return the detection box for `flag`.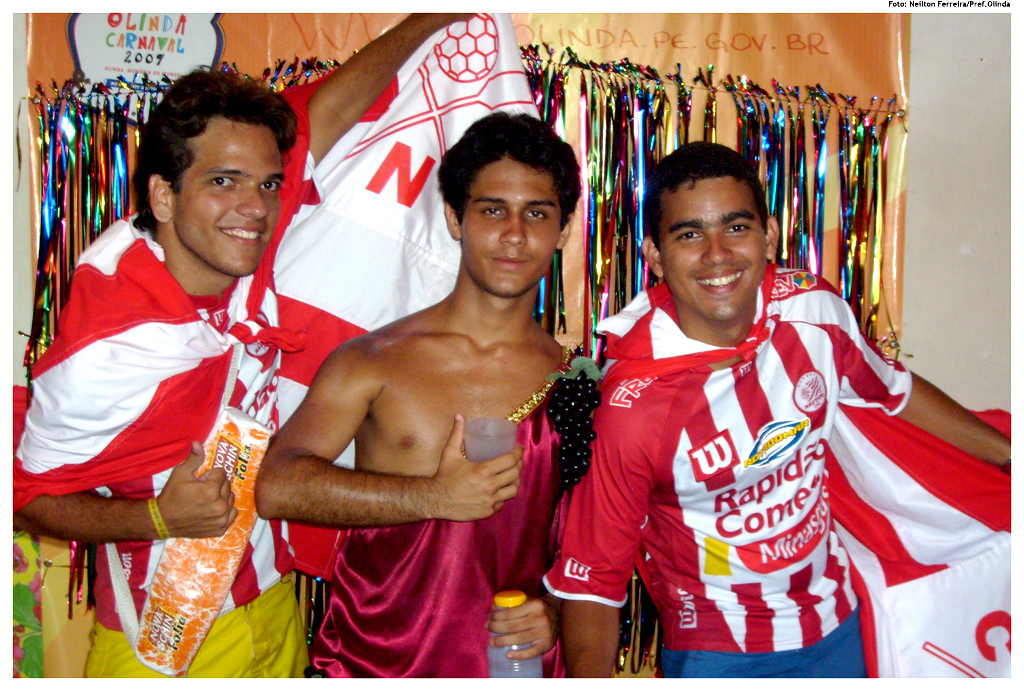
bbox(571, 258, 1010, 690).
